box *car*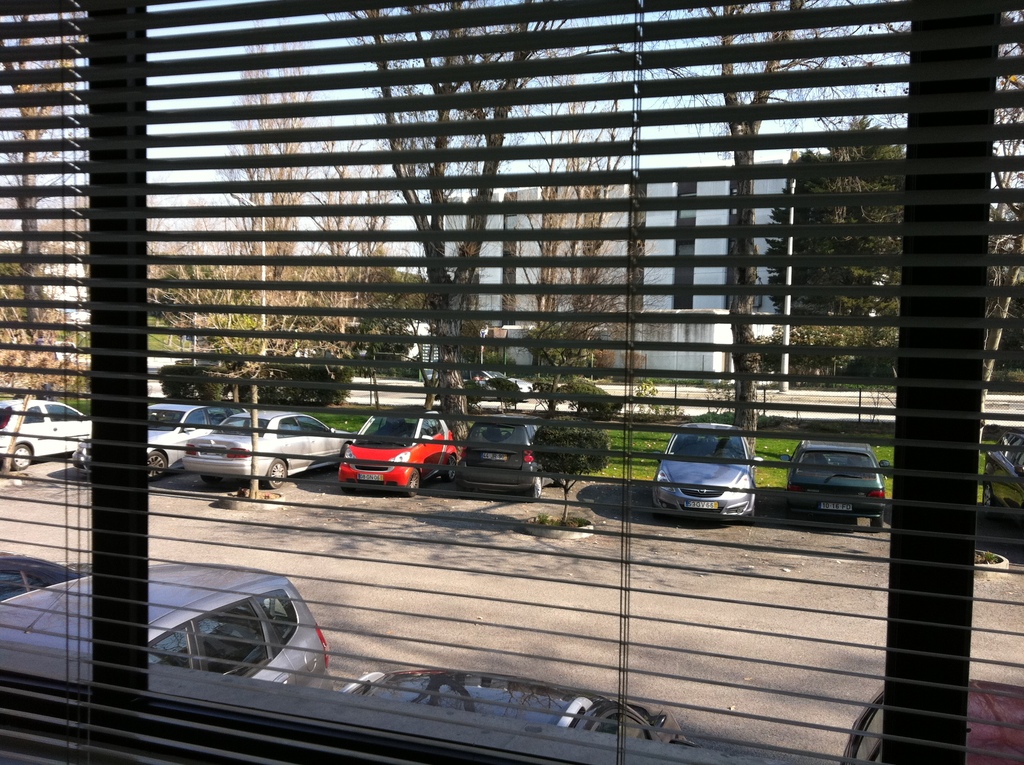
rect(653, 420, 769, 523)
